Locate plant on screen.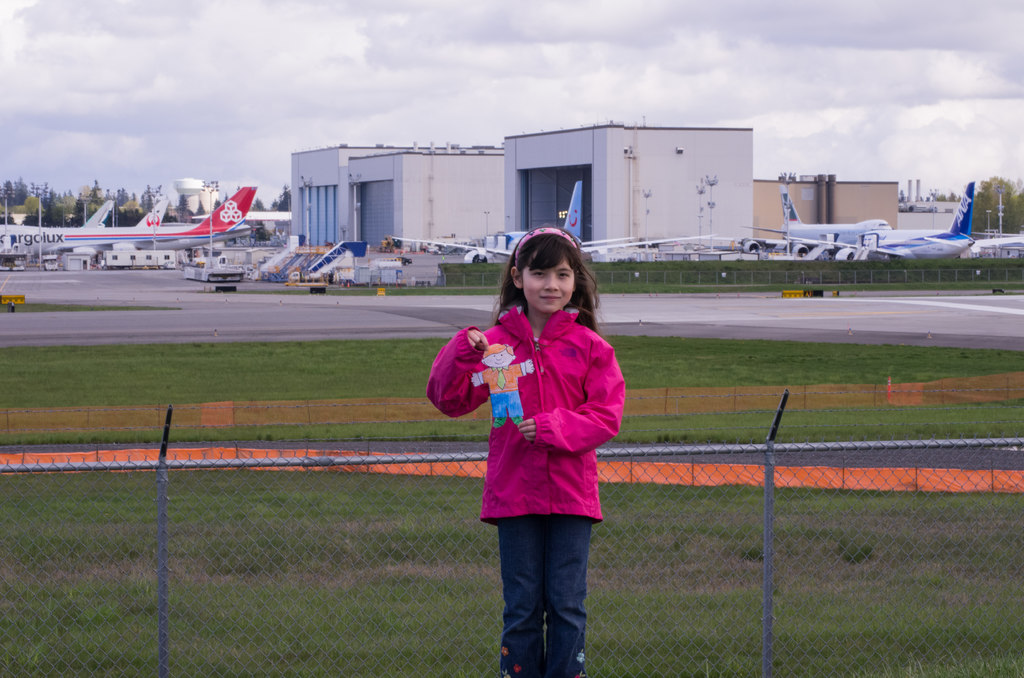
On screen at 0/302/176/315.
